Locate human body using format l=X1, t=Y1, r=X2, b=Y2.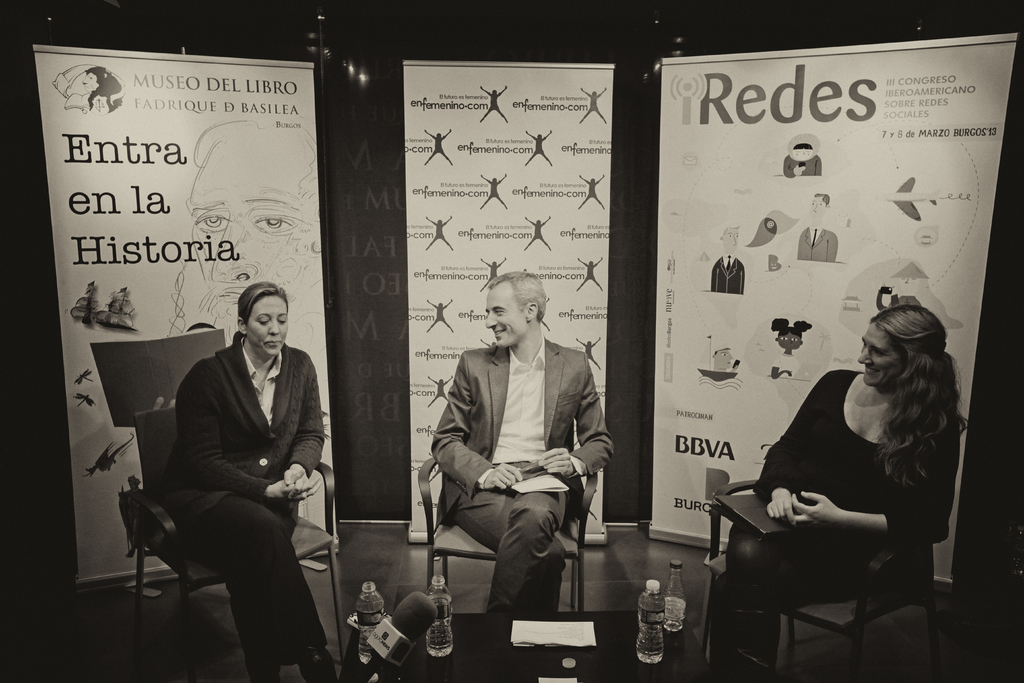
l=422, t=276, r=607, b=628.
